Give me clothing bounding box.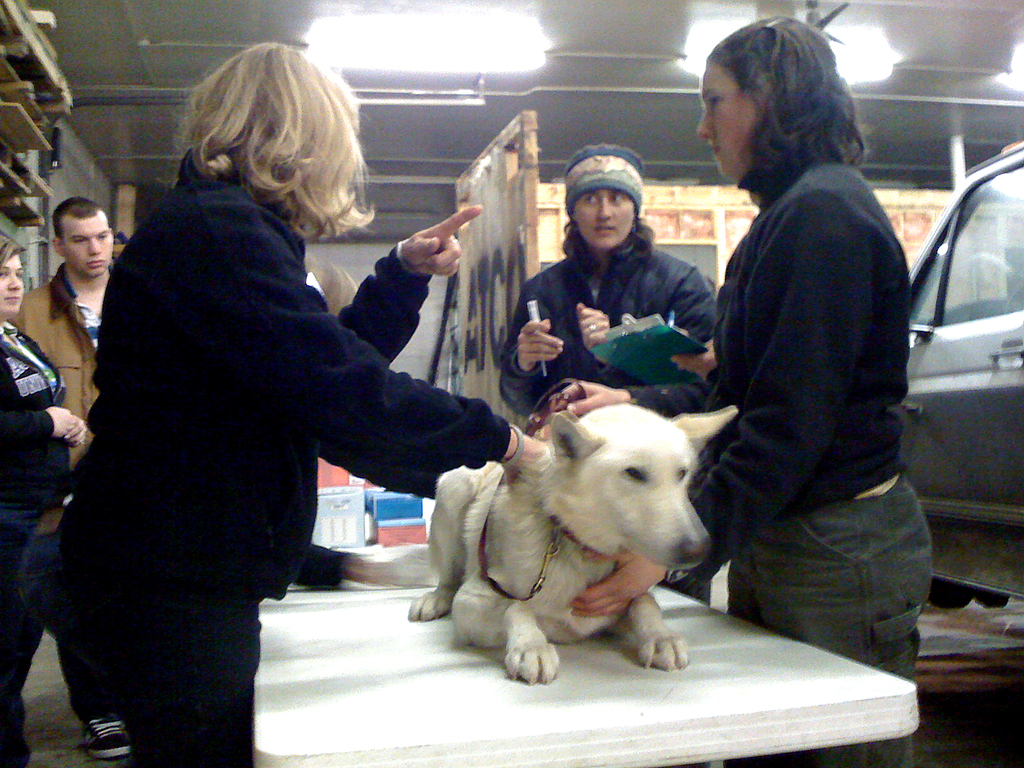
[x1=29, y1=260, x2=129, y2=617].
